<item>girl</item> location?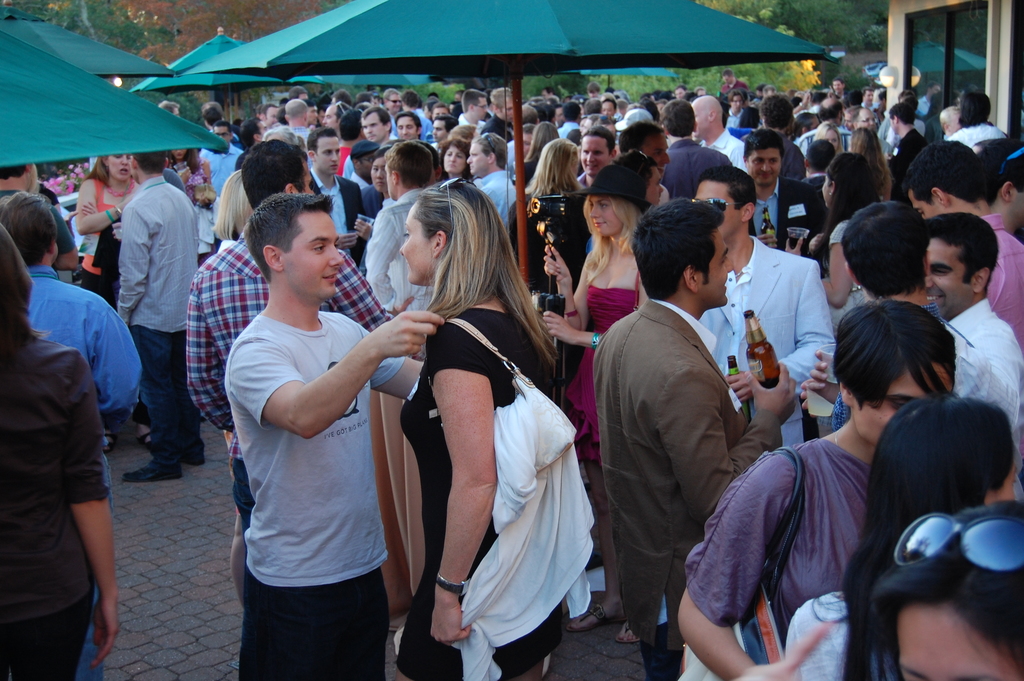
bbox=[820, 154, 875, 319]
